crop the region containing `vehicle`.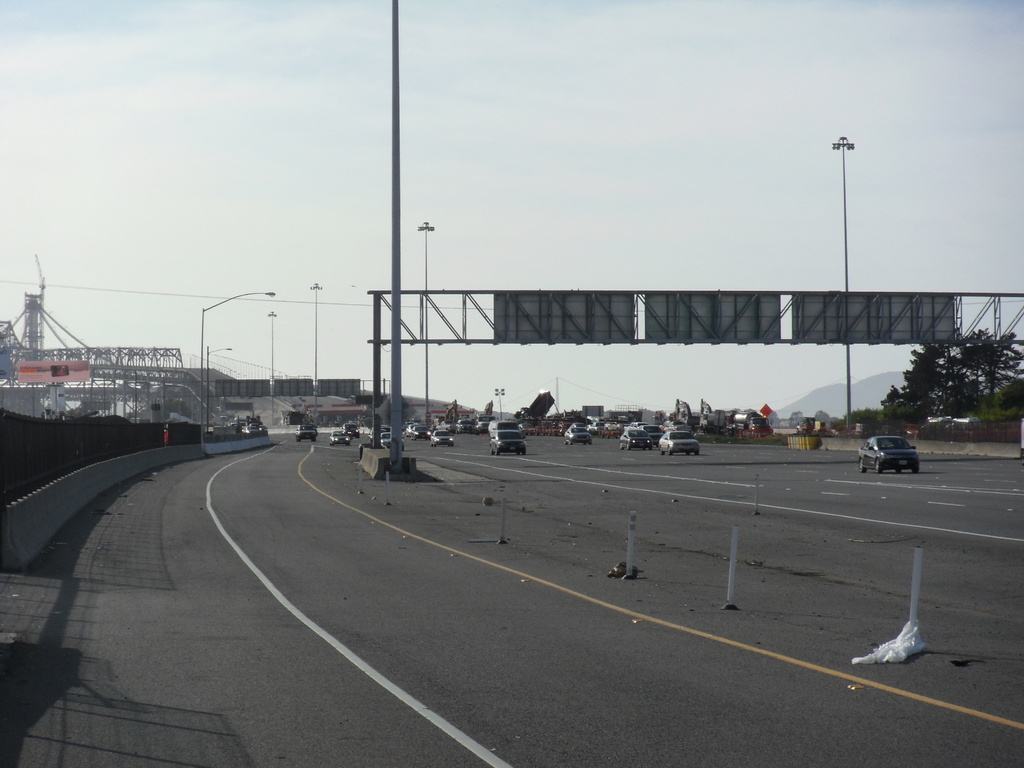
Crop region: <region>732, 412, 785, 435</region>.
